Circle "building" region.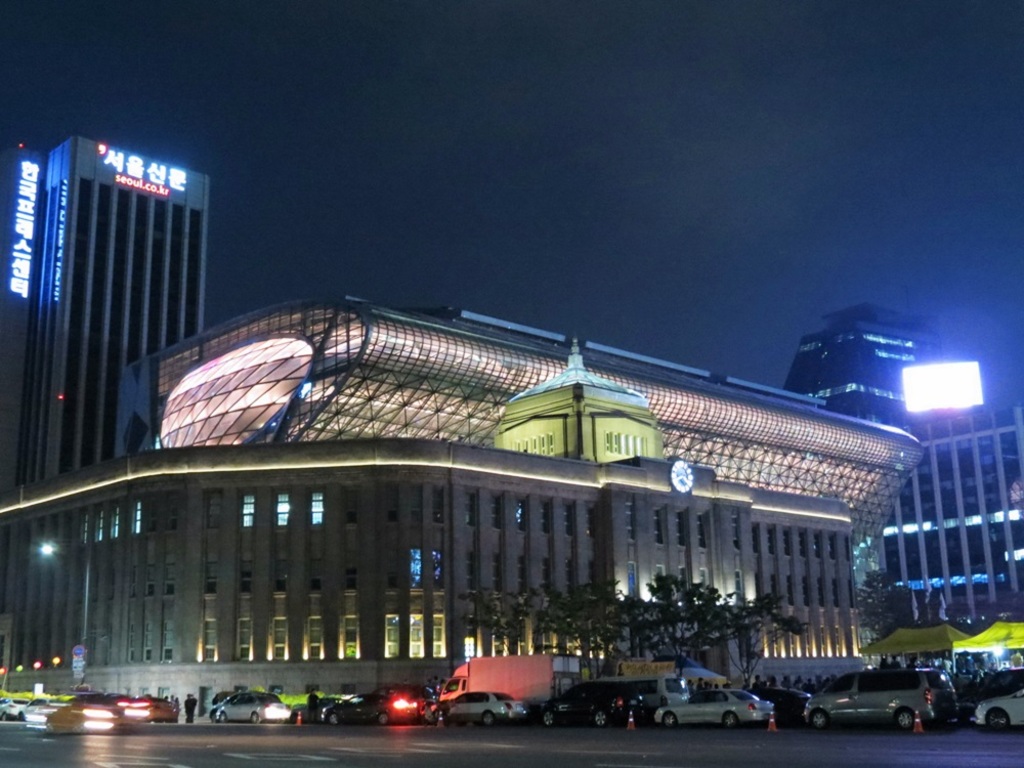
Region: box=[0, 292, 924, 696].
